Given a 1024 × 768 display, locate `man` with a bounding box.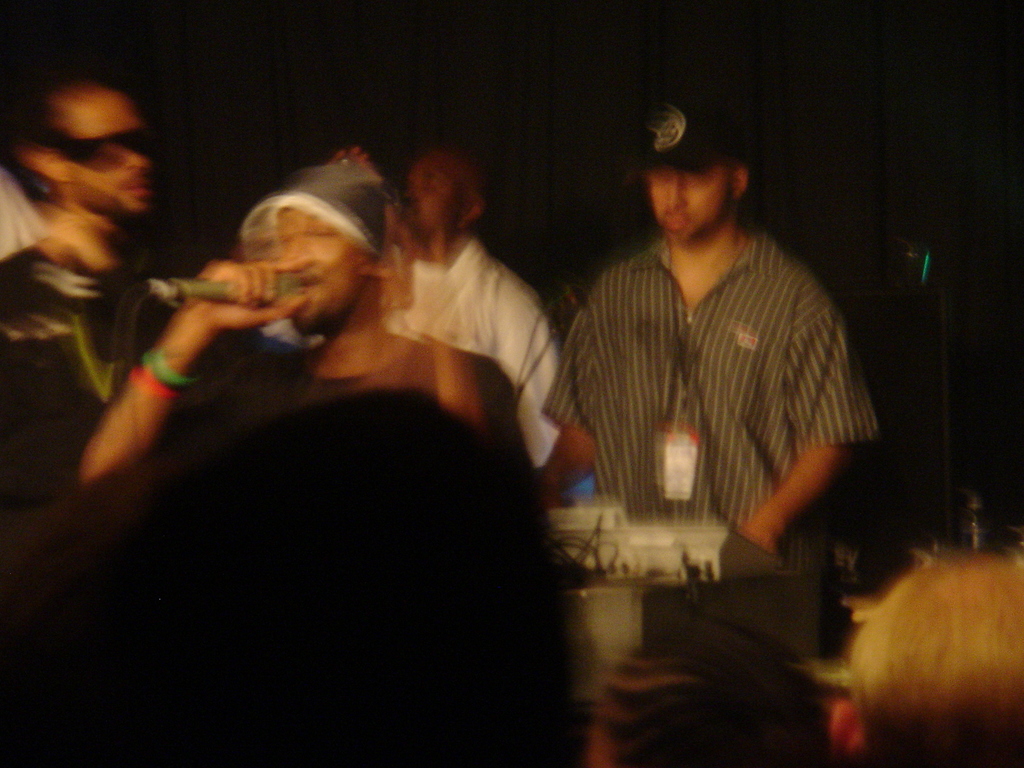
Located: bbox=(79, 156, 538, 476).
